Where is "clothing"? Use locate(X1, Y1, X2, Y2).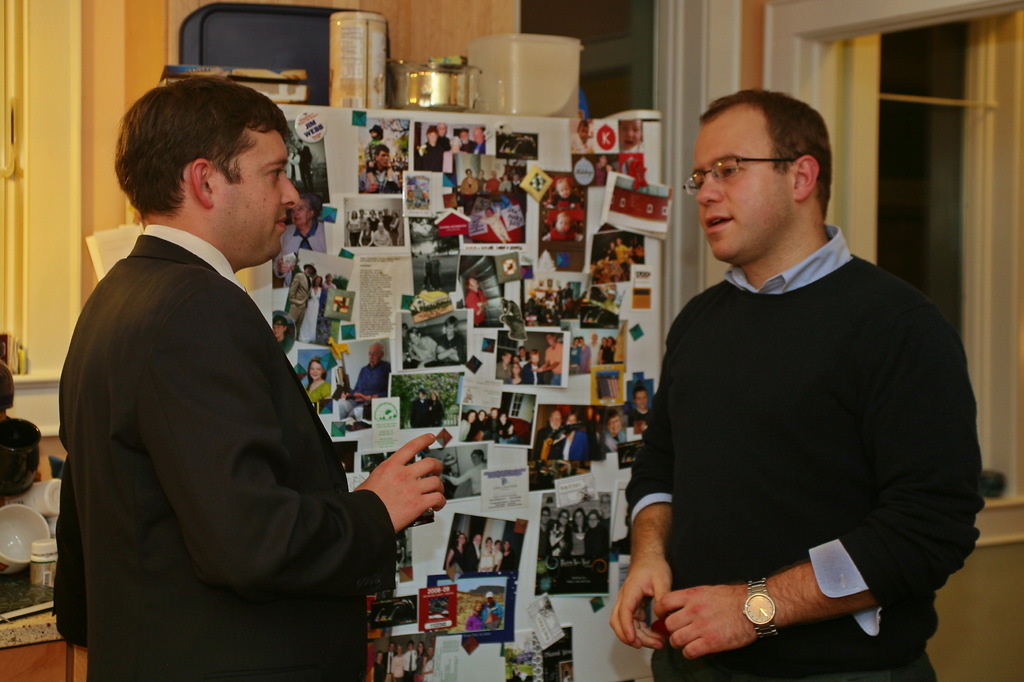
locate(588, 341, 598, 364).
